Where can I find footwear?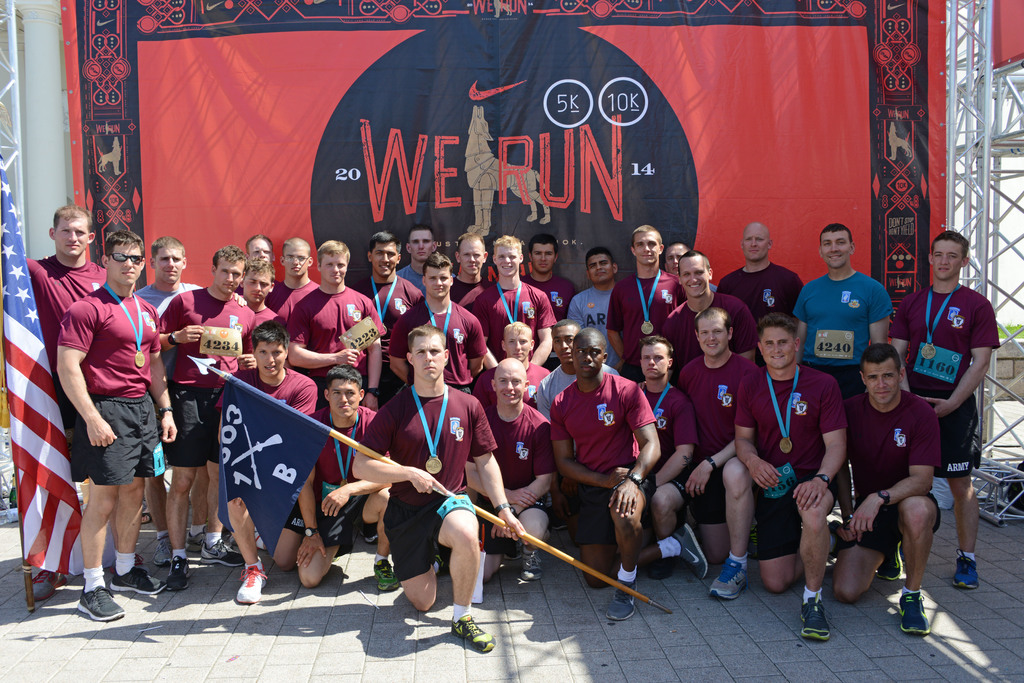
You can find it at x1=73 y1=591 x2=129 y2=621.
